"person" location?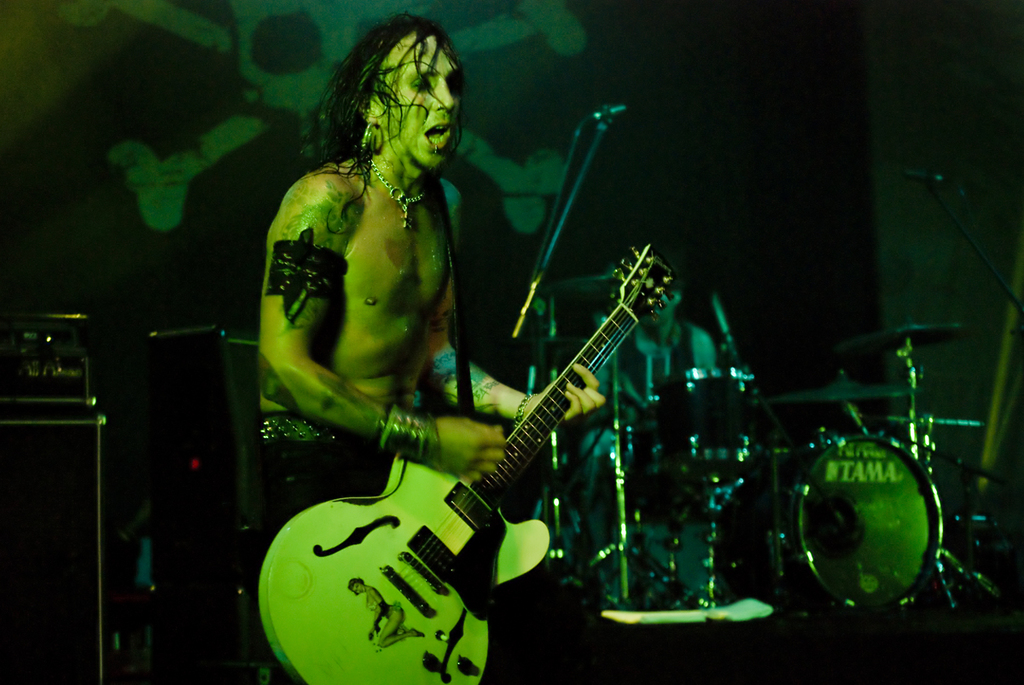
Rect(247, 9, 614, 684)
